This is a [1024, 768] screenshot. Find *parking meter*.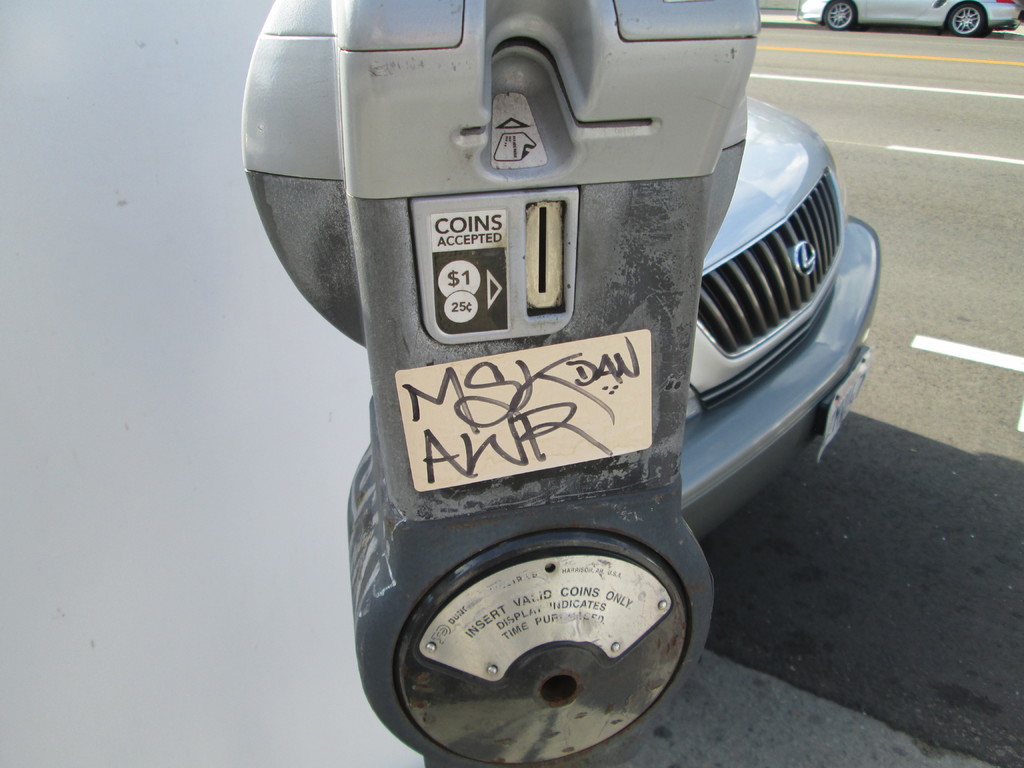
Bounding box: x1=244, y1=0, x2=766, y2=767.
